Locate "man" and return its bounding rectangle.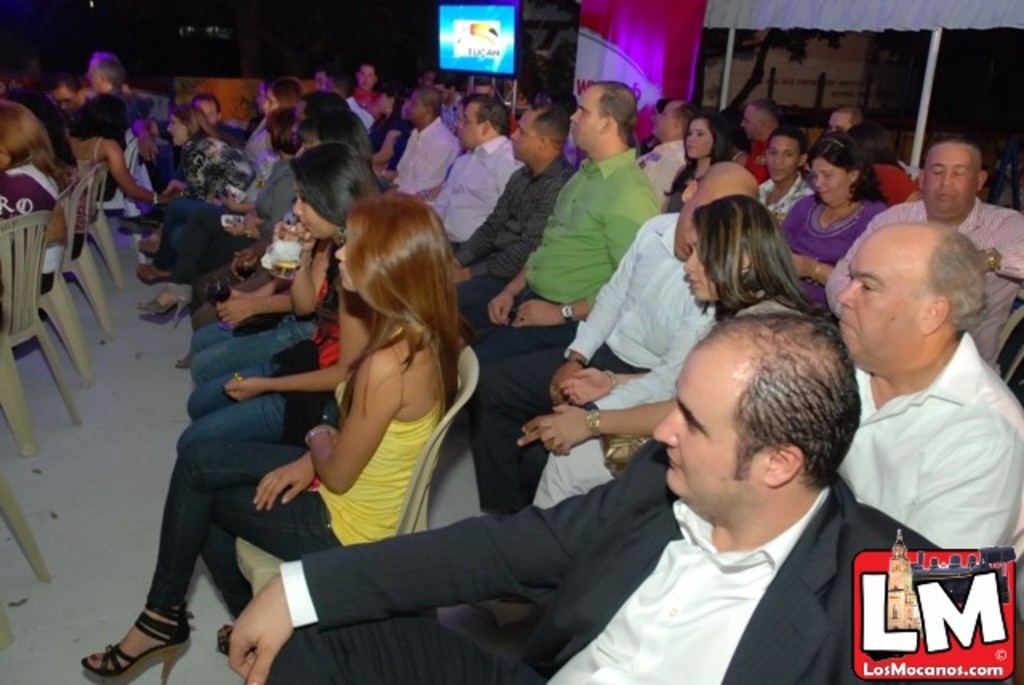
<bbox>450, 101, 578, 278</bbox>.
